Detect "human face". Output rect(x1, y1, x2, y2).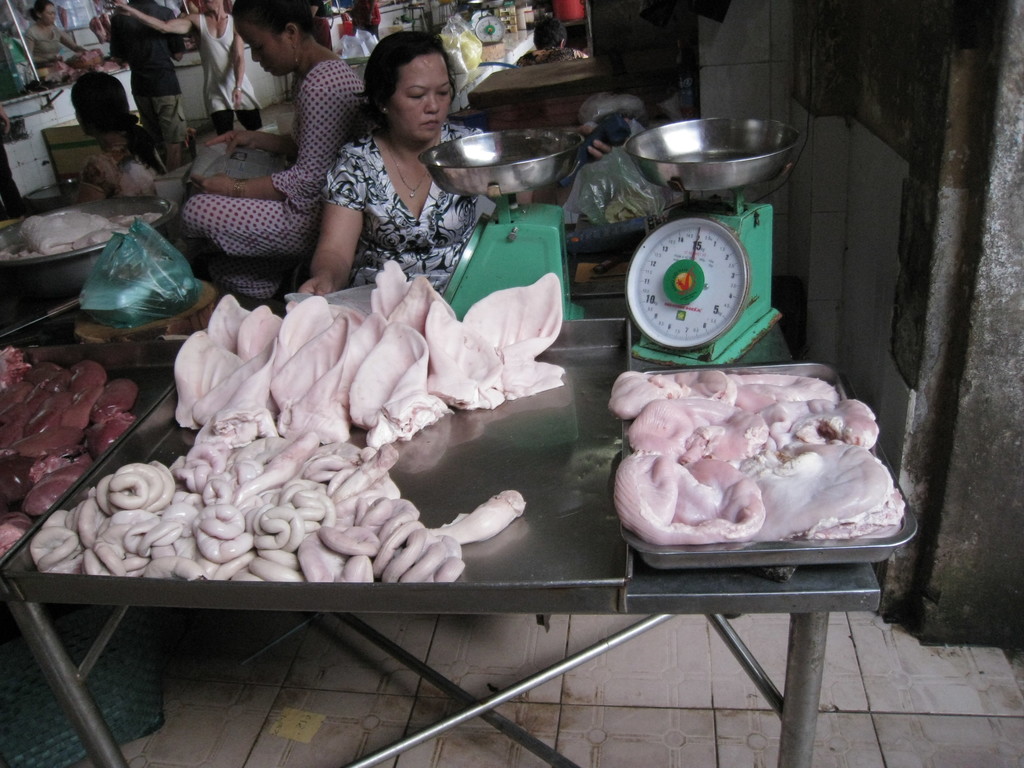
rect(389, 53, 454, 142).
